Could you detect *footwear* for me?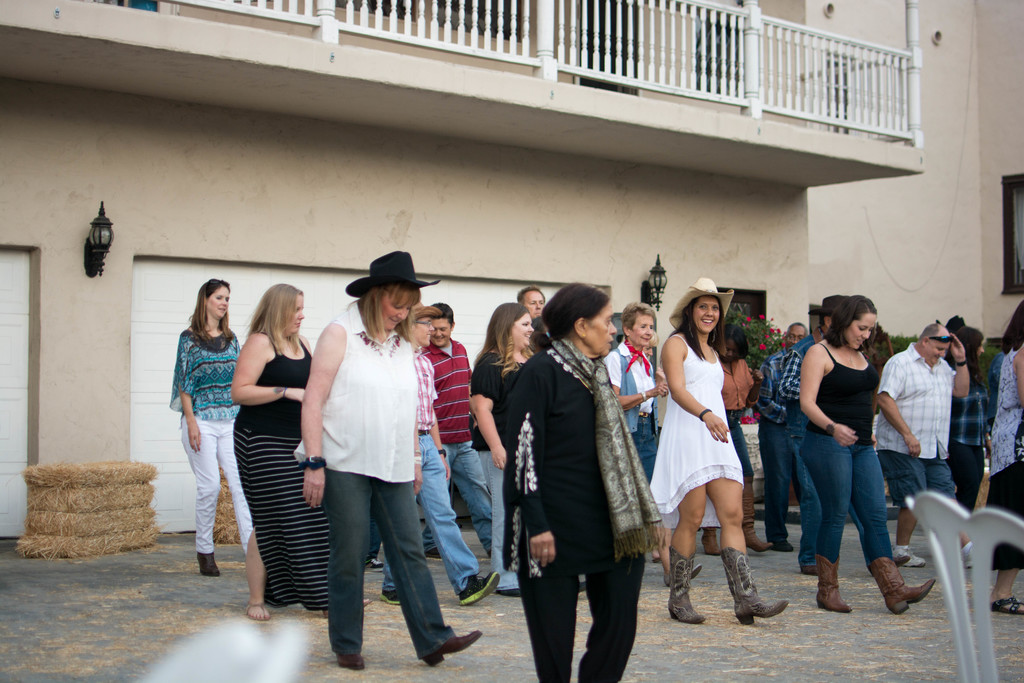
Detection result: (left=806, top=562, right=817, bottom=576).
